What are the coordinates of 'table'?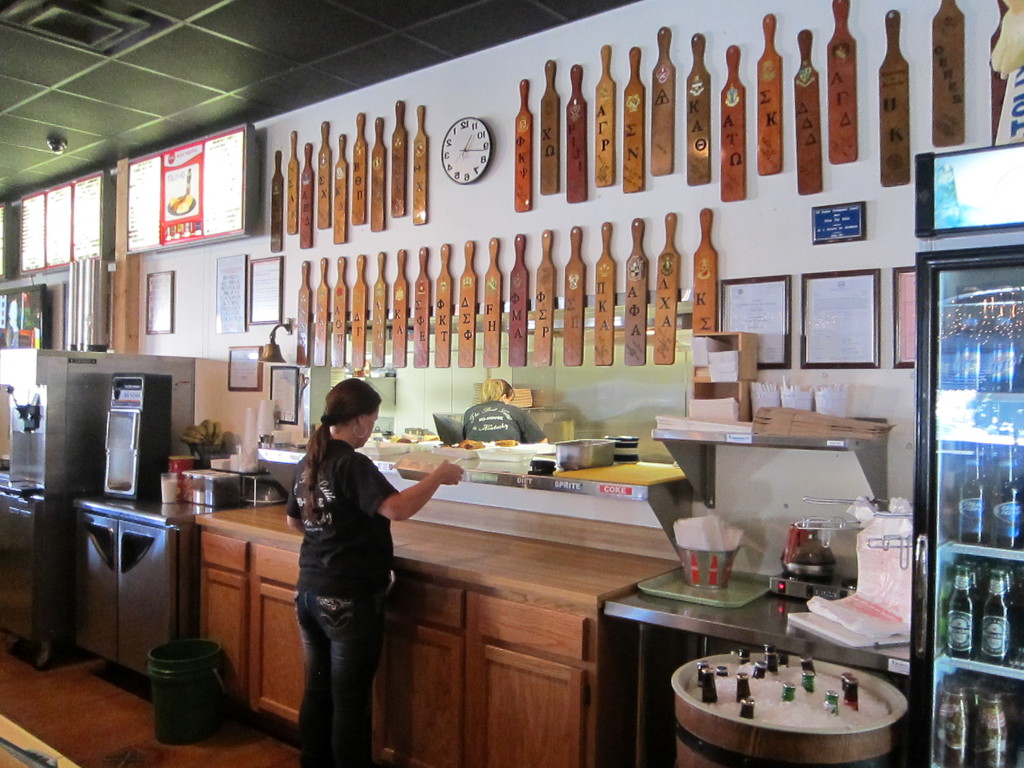
[599, 559, 920, 767].
